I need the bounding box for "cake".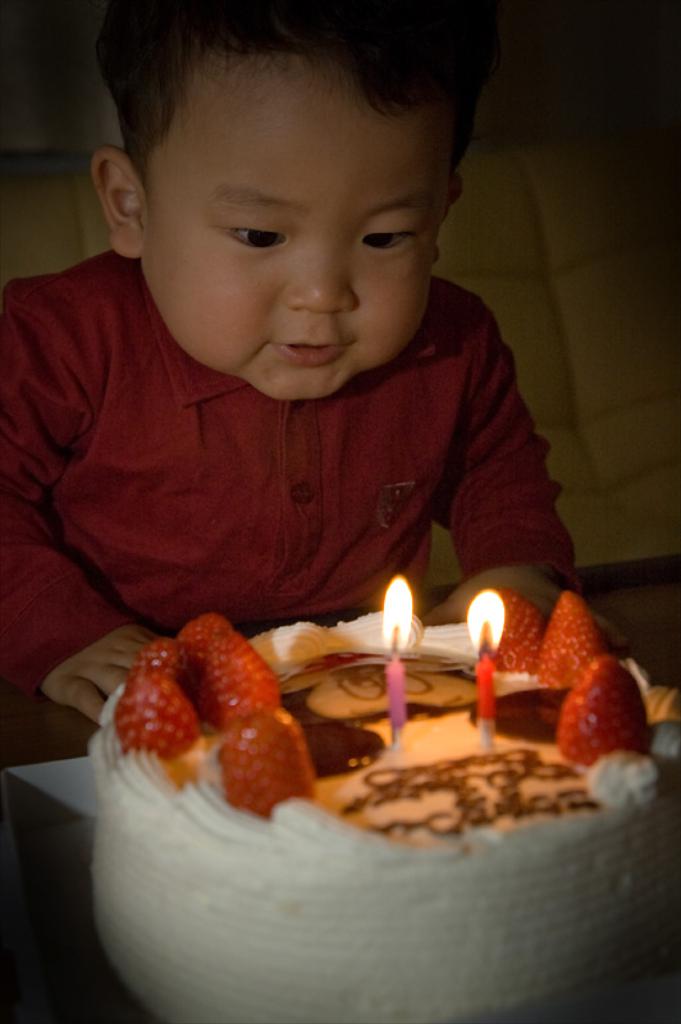
Here it is: (92, 612, 680, 1023).
